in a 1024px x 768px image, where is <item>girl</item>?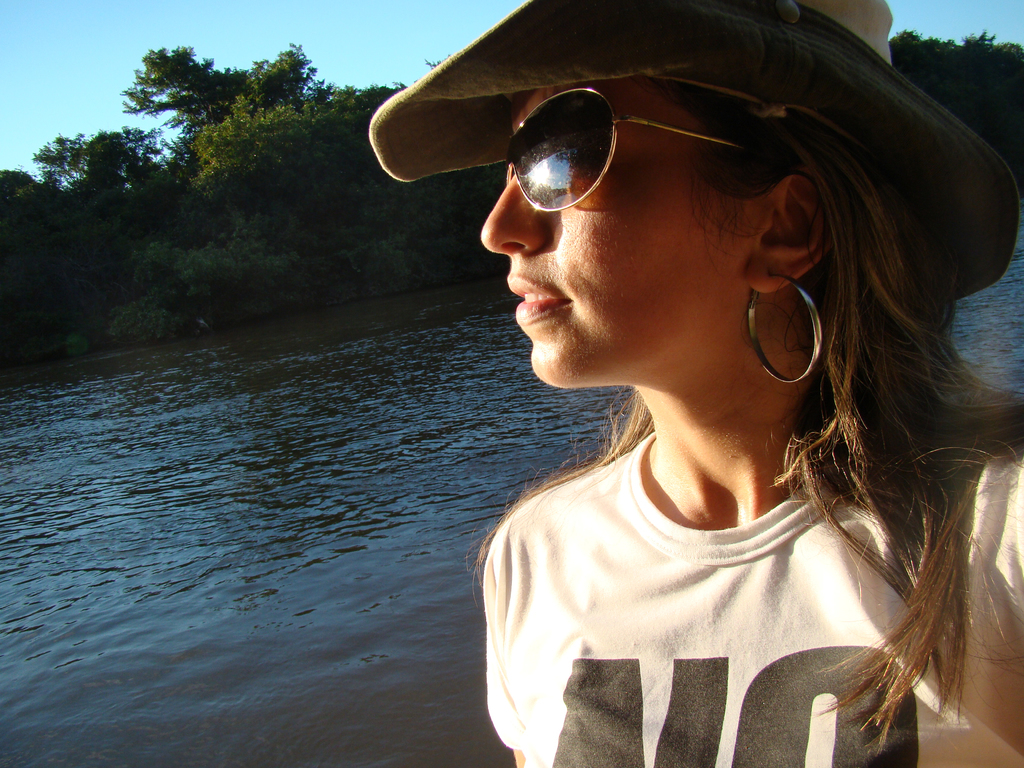
BBox(367, 0, 1023, 767).
